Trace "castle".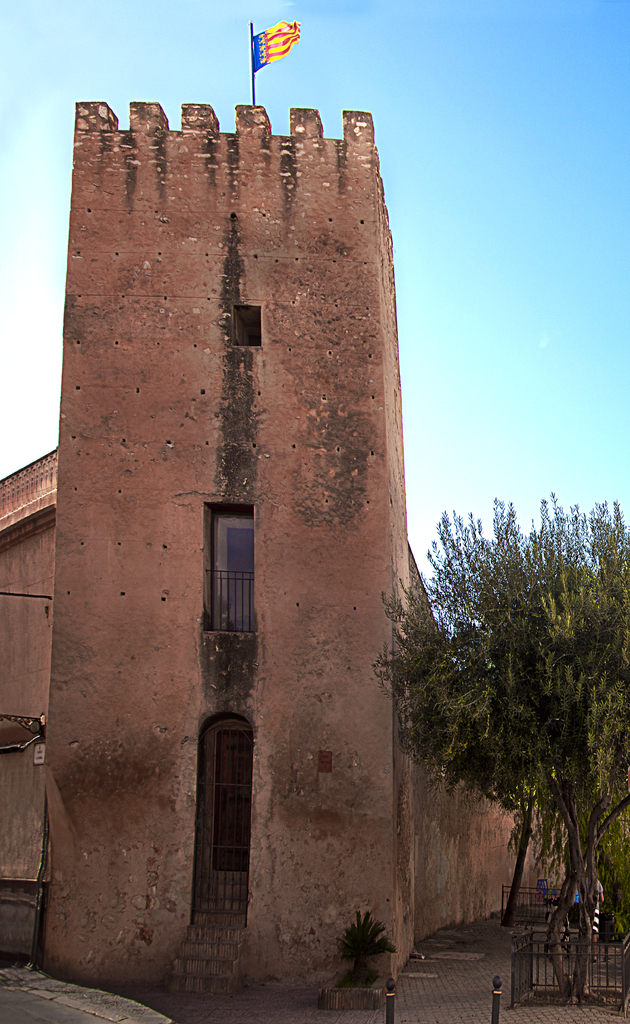
Traced to (21, 15, 489, 1023).
